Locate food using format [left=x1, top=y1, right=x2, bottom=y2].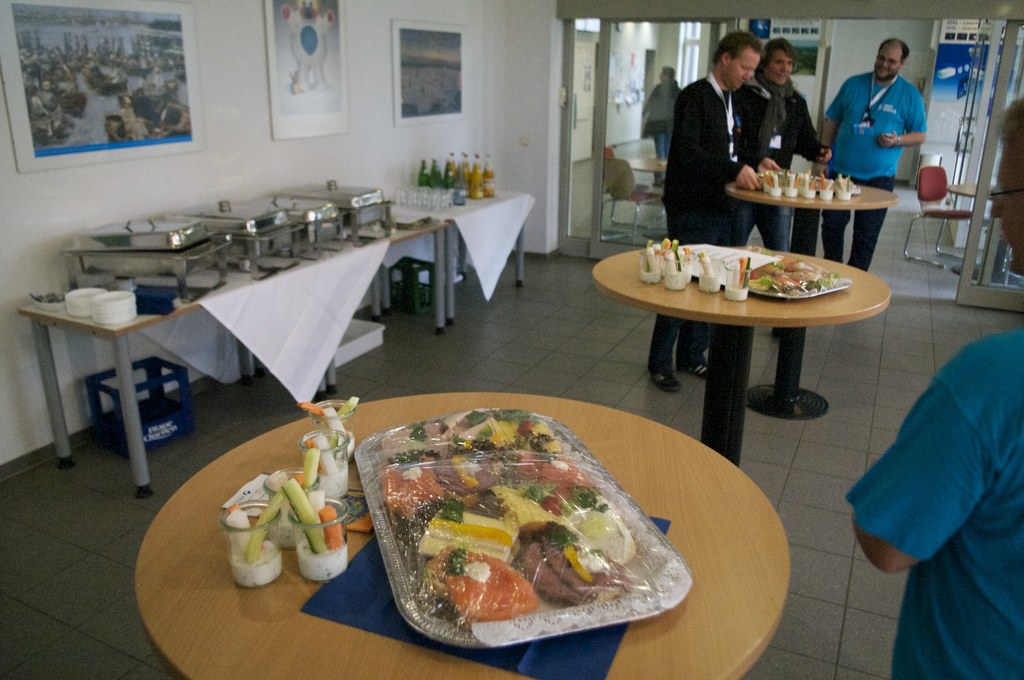
[left=307, top=486, right=325, bottom=513].
